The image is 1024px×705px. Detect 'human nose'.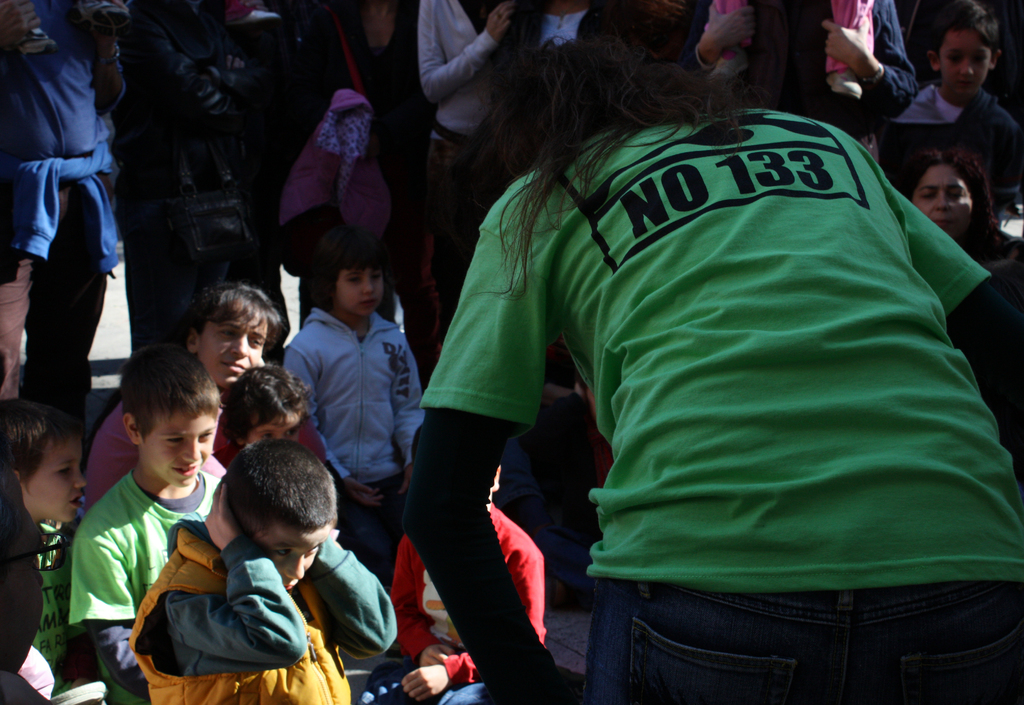
Detection: [935, 189, 954, 212].
